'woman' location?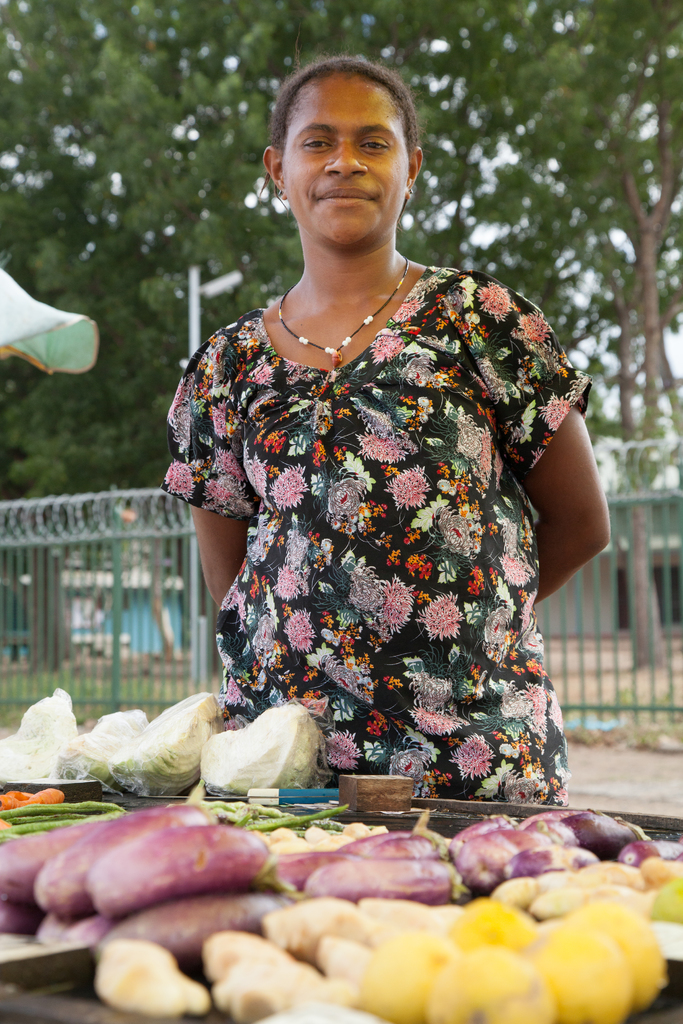
133 65 627 845
